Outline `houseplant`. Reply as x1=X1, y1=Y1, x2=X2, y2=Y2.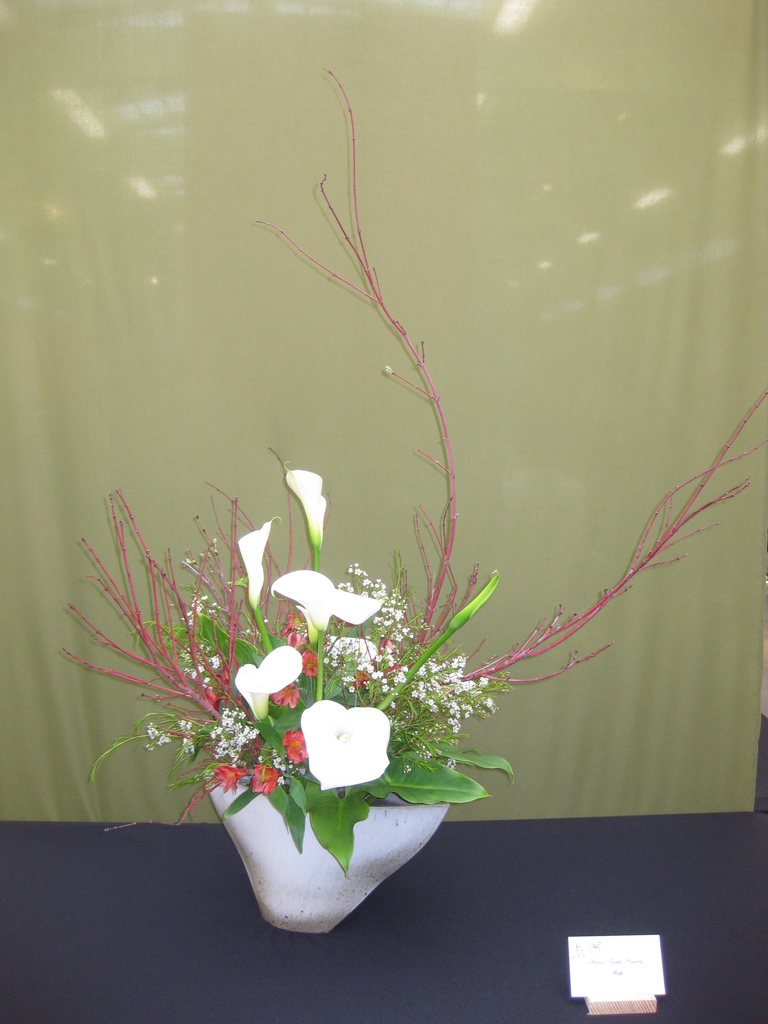
x1=49, y1=59, x2=767, y2=937.
